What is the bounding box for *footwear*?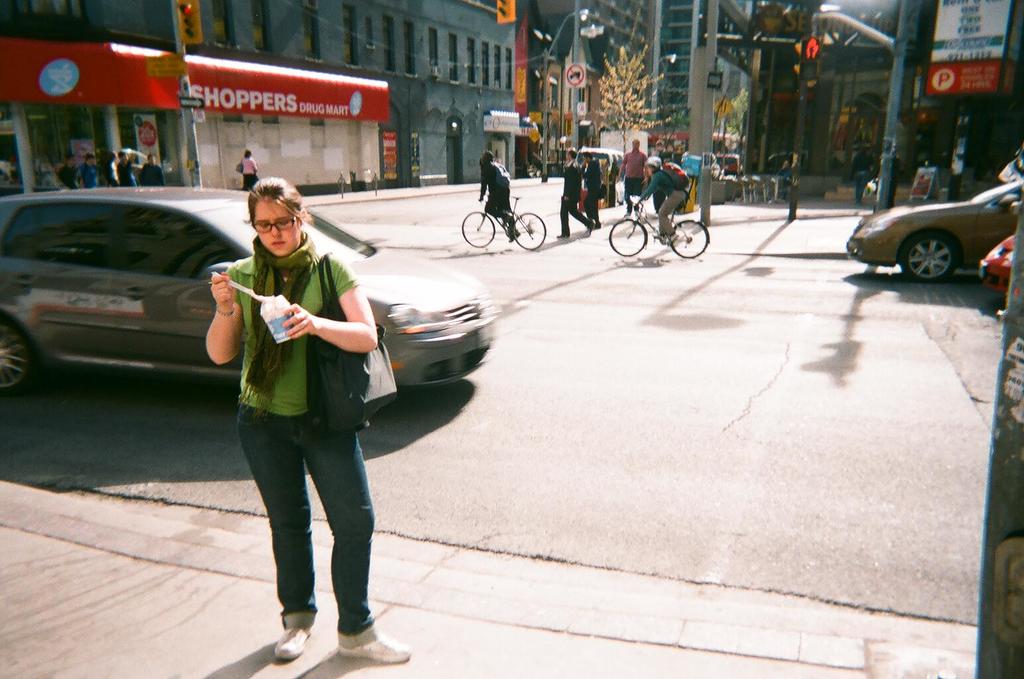
500/210/514/225.
